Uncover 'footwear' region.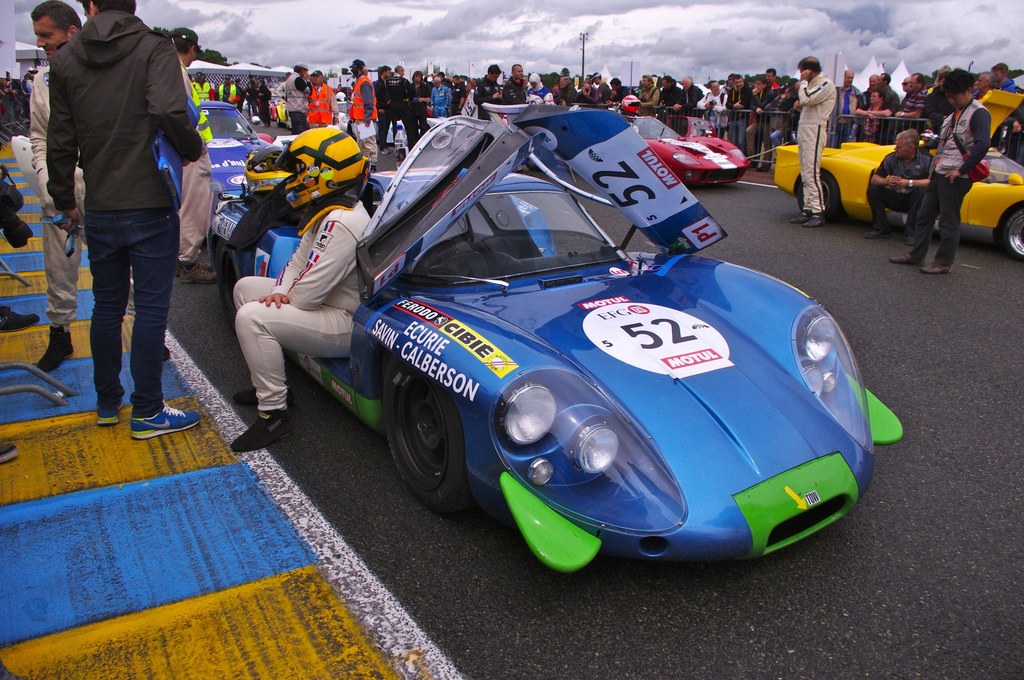
Uncovered: region(747, 162, 757, 167).
